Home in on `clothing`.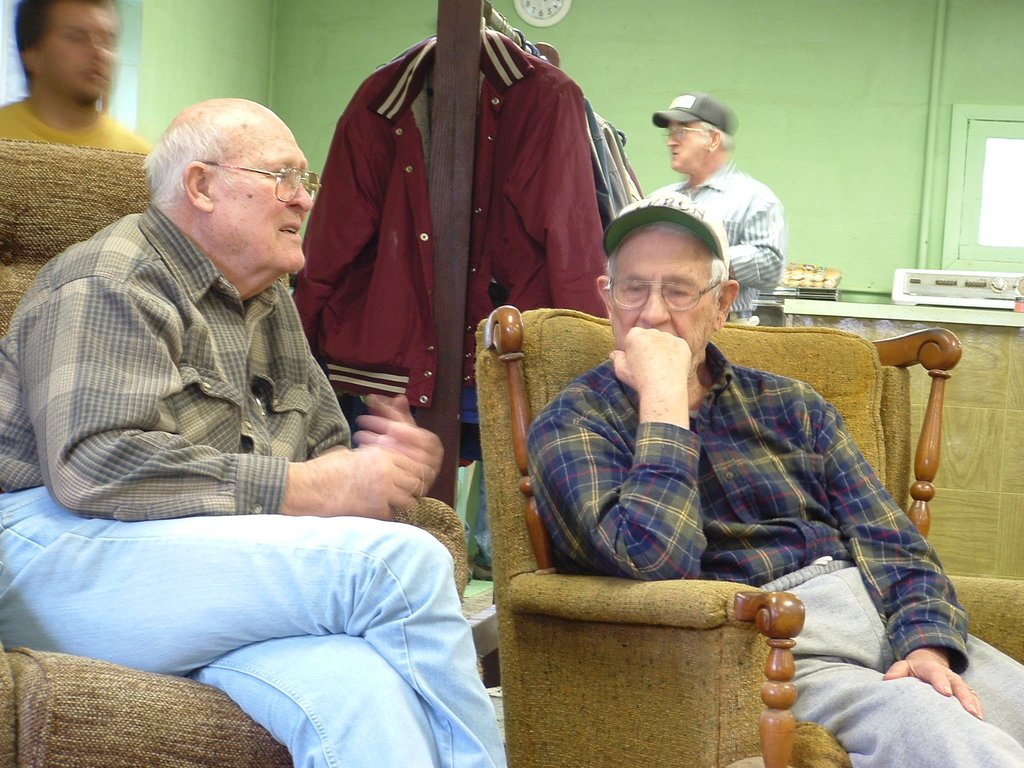
Homed in at 636,161,787,325.
